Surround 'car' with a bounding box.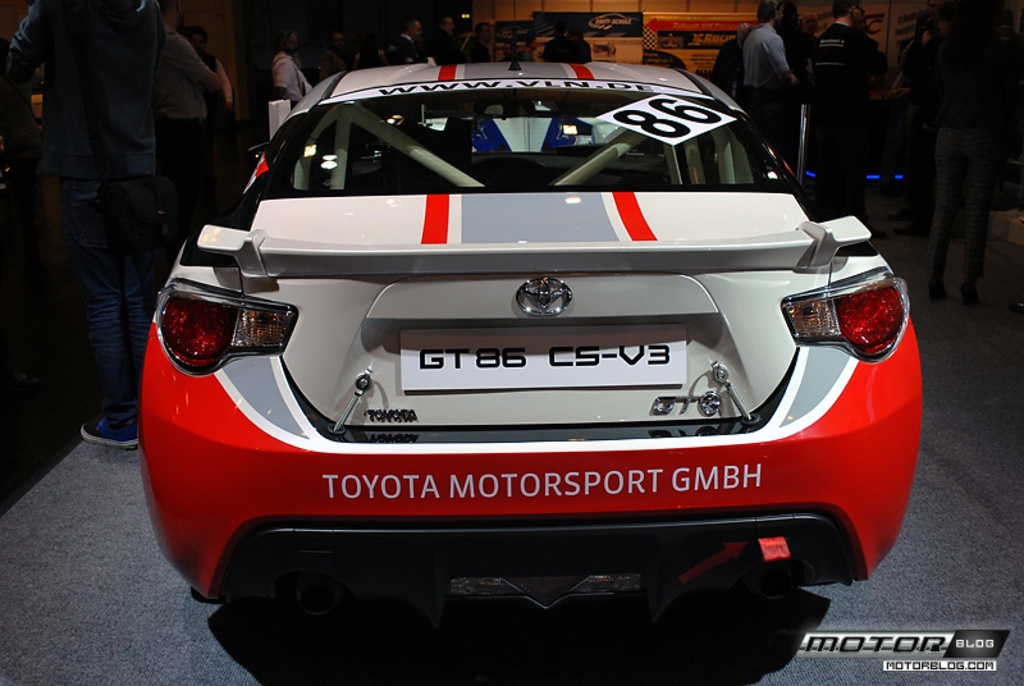
bbox=[140, 55, 923, 631].
